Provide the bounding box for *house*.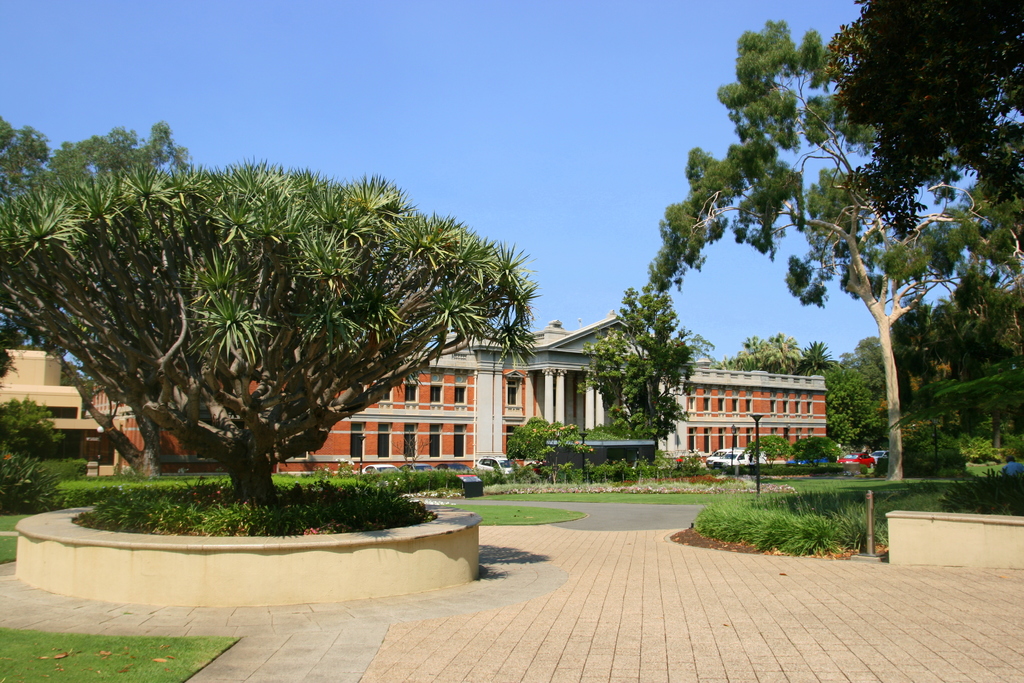
(320,304,830,462).
